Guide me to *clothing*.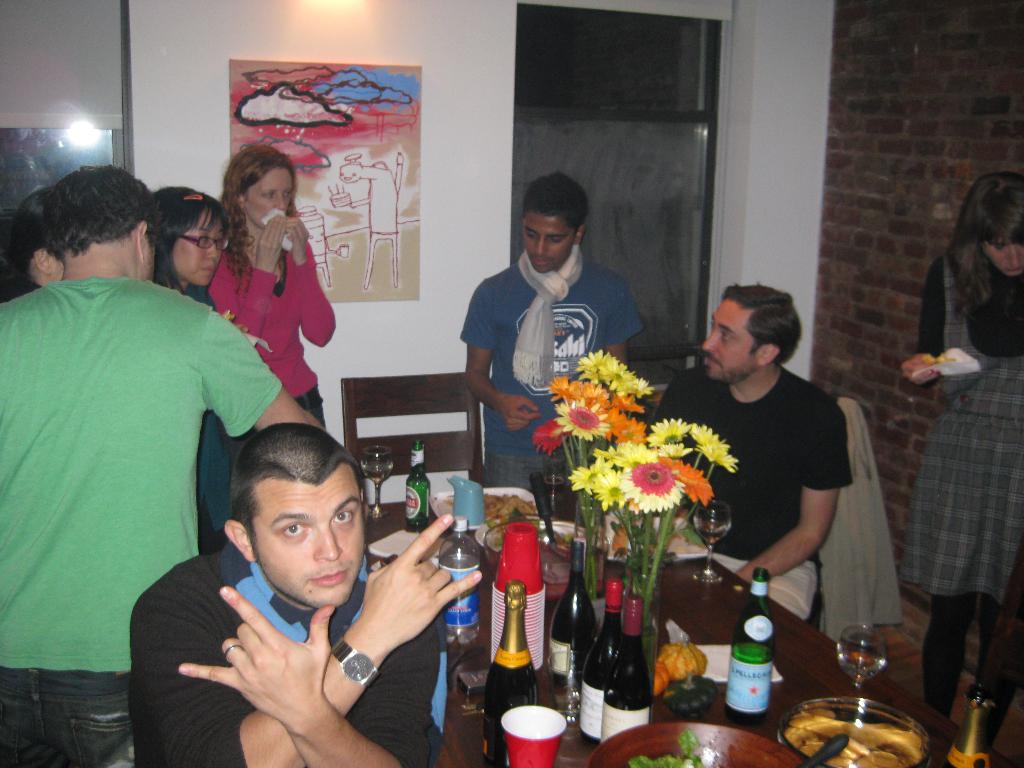
Guidance: [132,529,436,767].
